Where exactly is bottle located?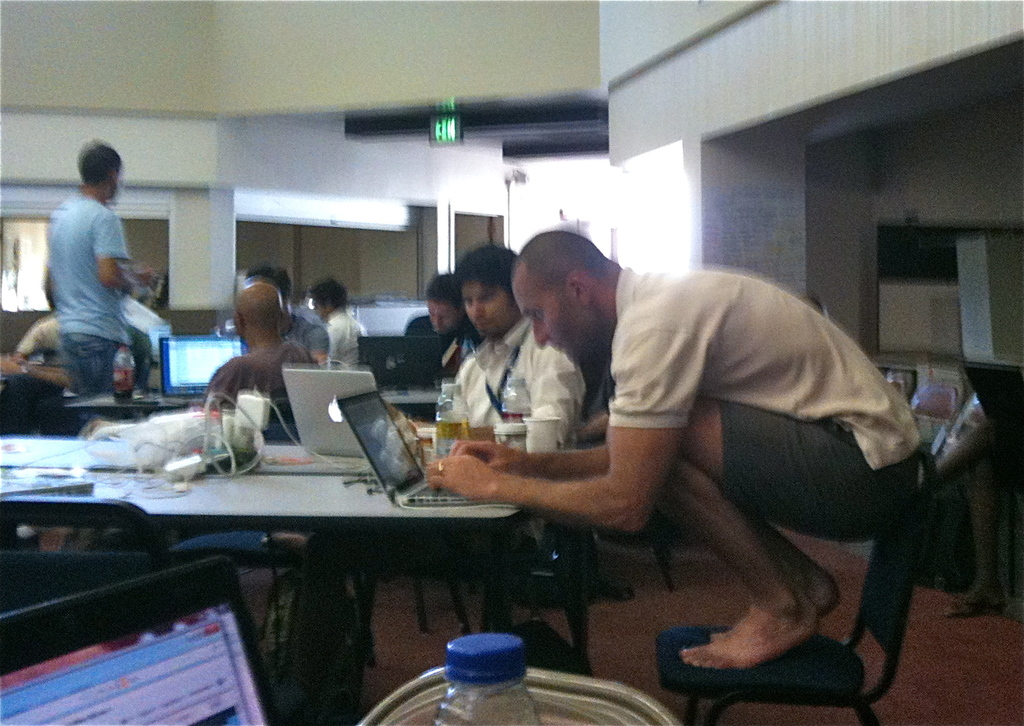
Its bounding box is bbox=[431, 633, 547, 725].
